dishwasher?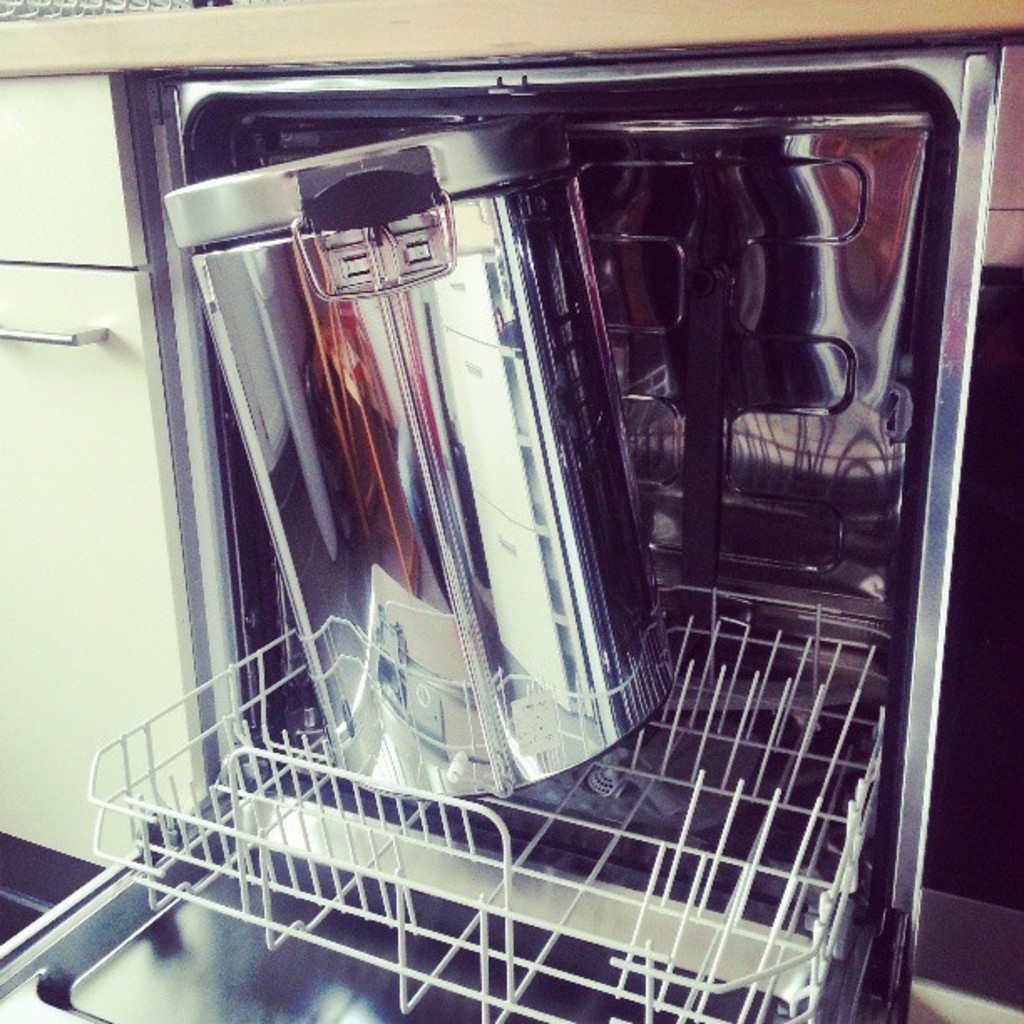
select_region(0, 50, 996, 1022)
